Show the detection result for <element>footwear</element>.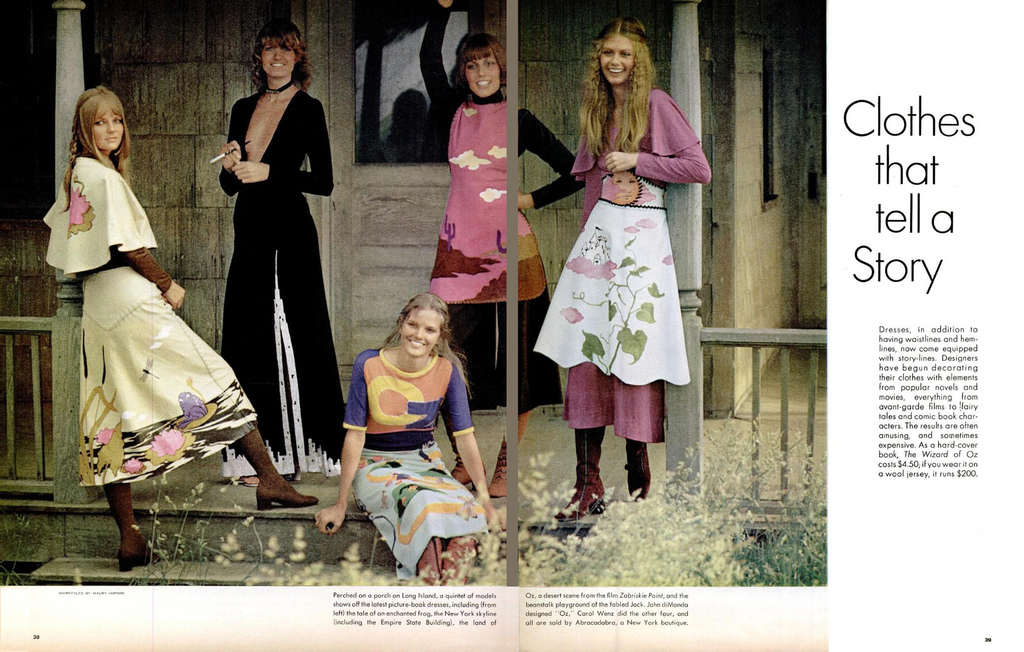
234:428:318:518.
